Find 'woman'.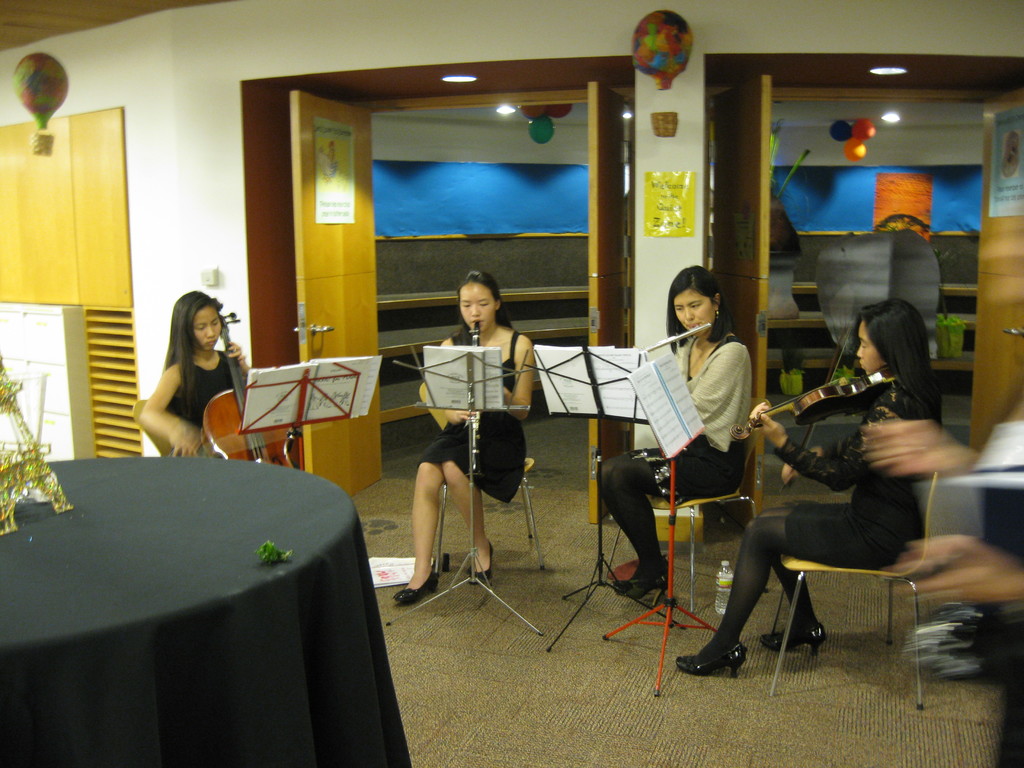
x1=141 y1=289 x2=300 y2=472.
